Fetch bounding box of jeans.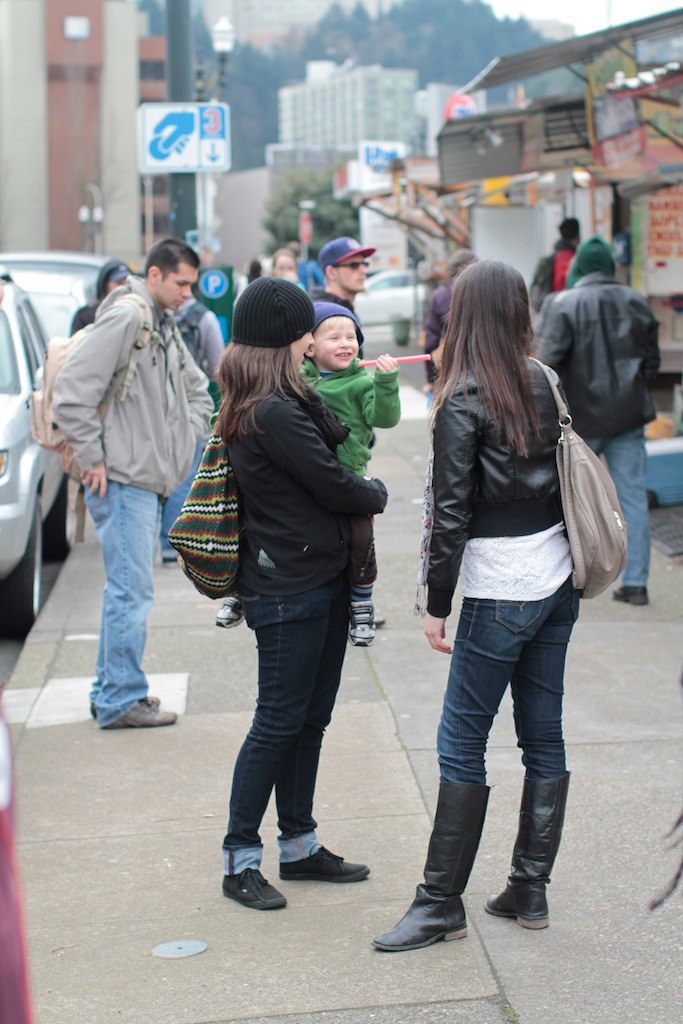
Bbox: pyautogui.locateOnScreen(577, 428, 661, 589).
